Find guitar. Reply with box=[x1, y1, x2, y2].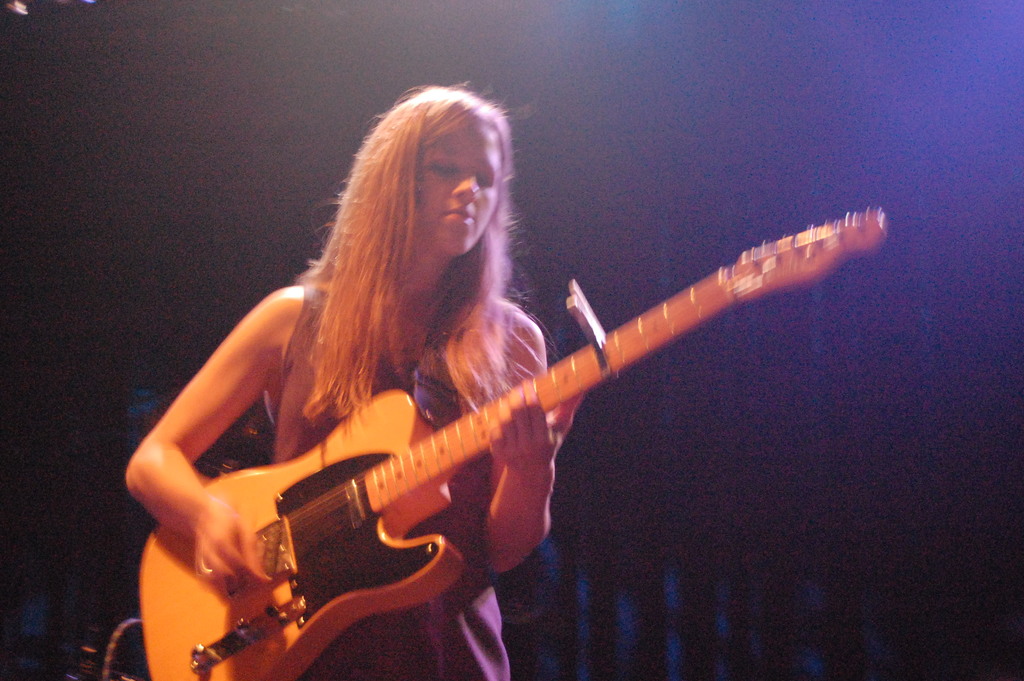
box=[136, 203, 888, 680].
